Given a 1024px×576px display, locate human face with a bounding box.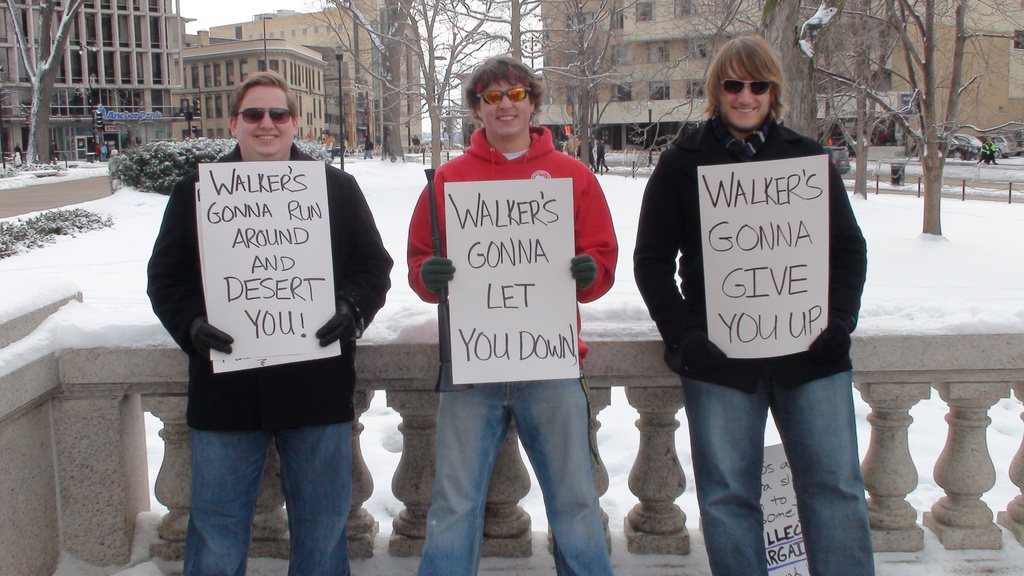
Located: BBox(714, 75, 769, 127).
